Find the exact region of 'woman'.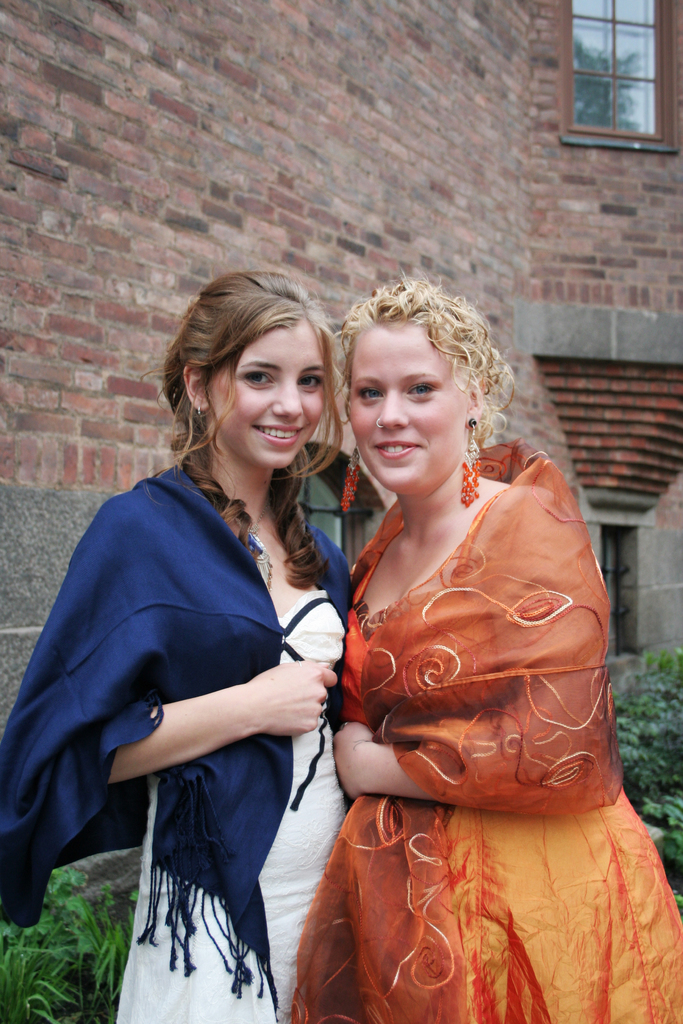
Exact region: x1=272 y1=255 x2=648 y2=1023.
